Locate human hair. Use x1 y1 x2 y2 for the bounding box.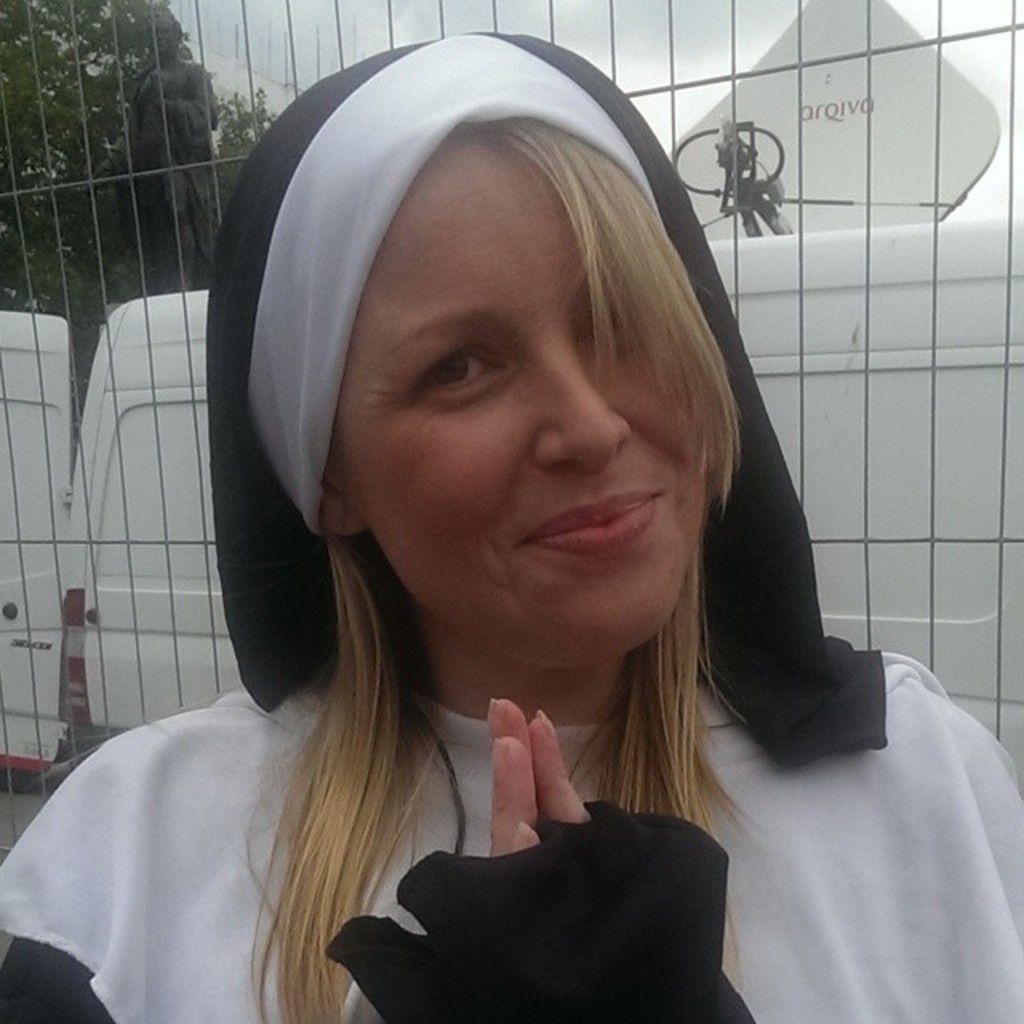
184 45 854 808.
